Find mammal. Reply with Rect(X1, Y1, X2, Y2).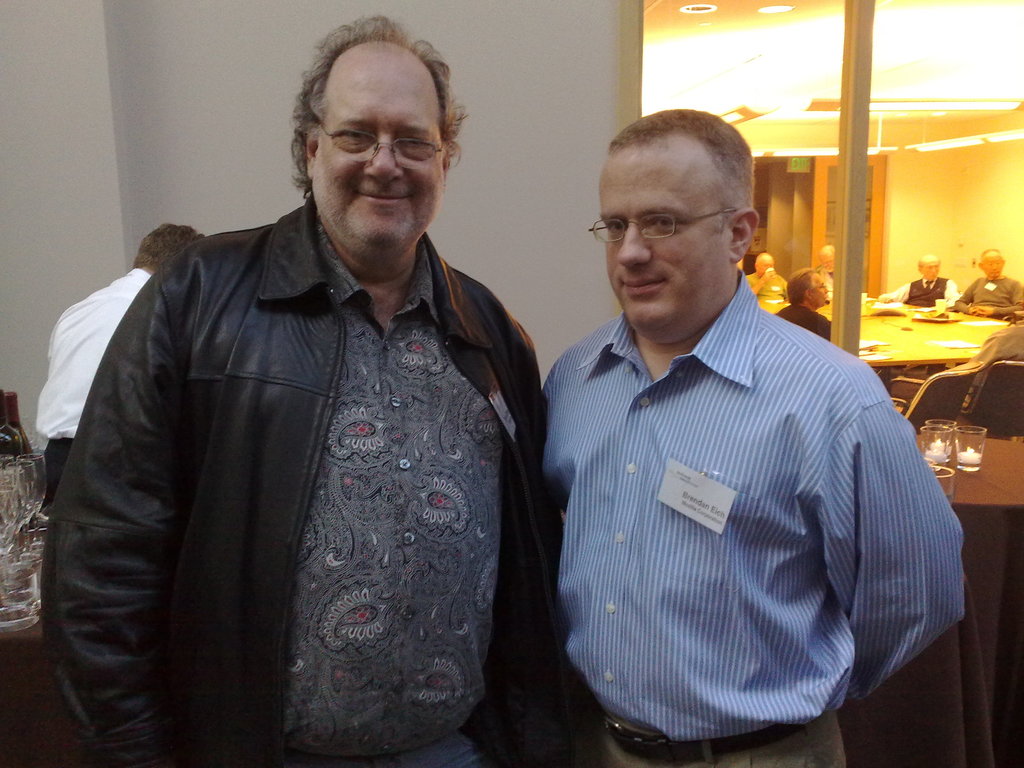
Rect(960, 250, 1023, 320).
